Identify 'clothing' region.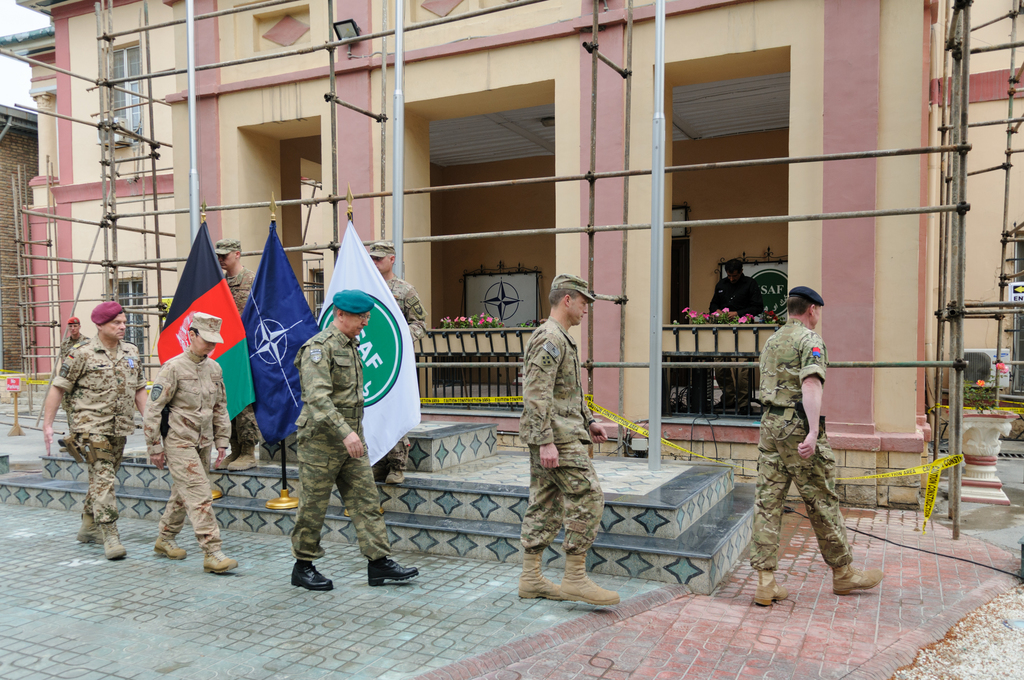
Region: BBox(385, 277, 428, 471).
